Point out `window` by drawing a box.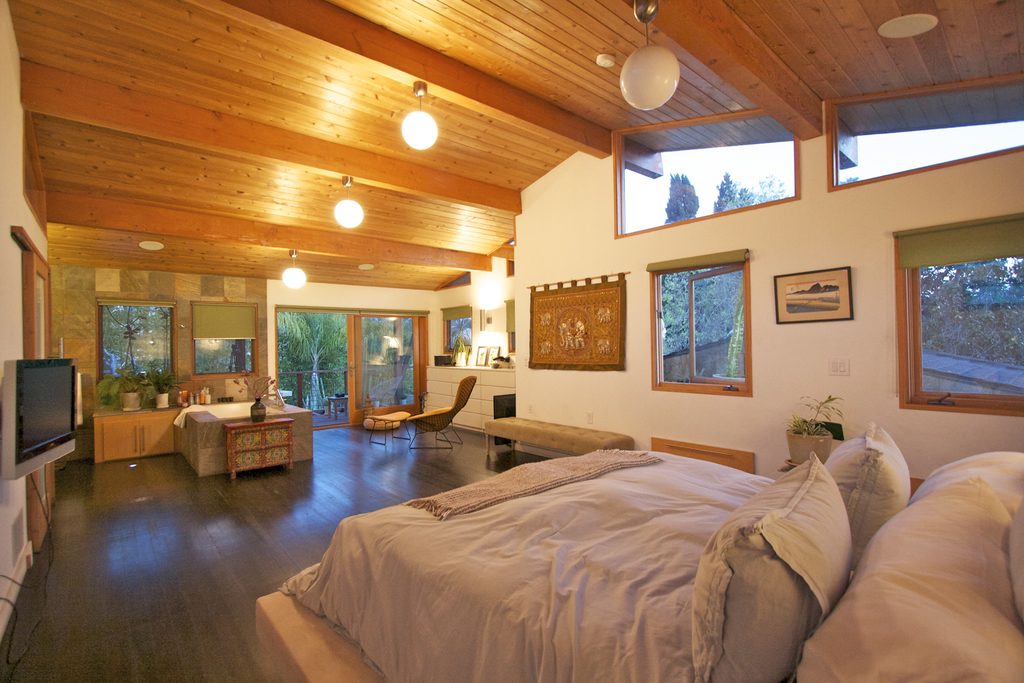
[650, 256, 754, 399].
